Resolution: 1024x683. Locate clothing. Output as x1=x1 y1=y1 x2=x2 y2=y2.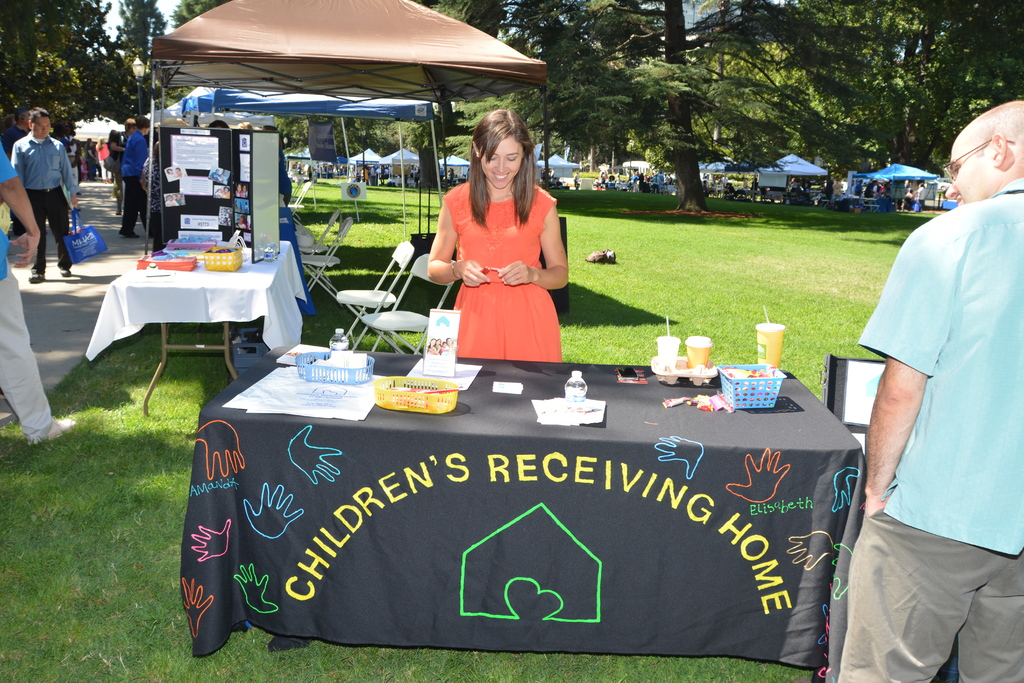
x1=176 y1=199 x2=184 y2=206.
